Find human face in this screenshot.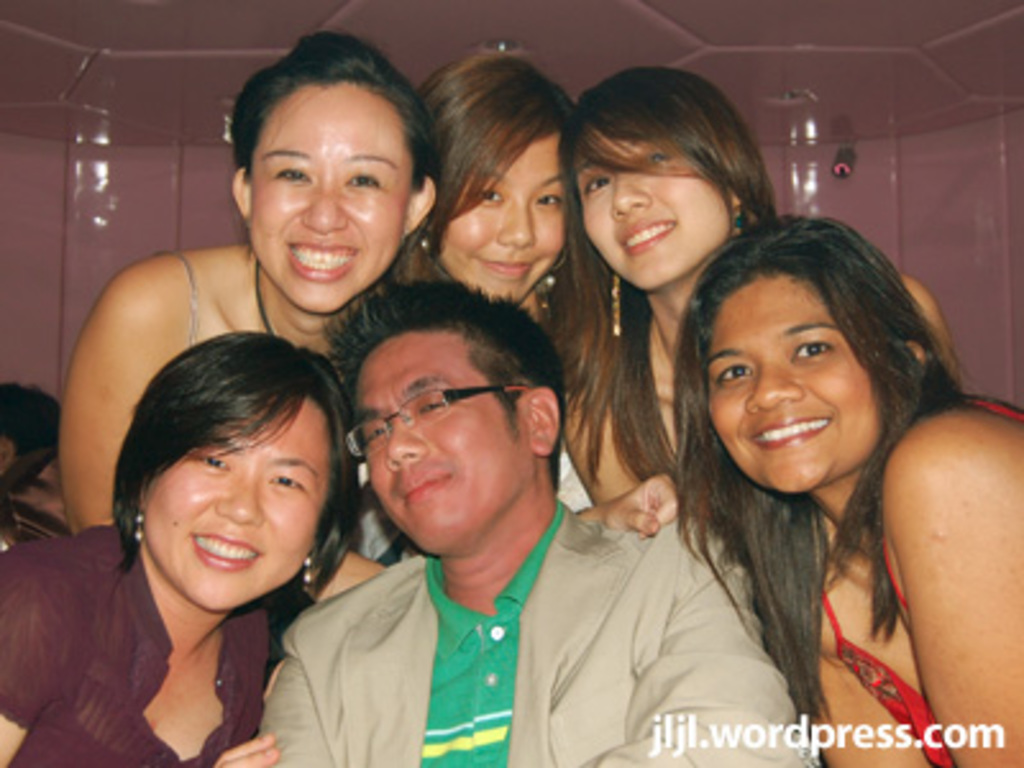
The bounding box for human face is crop(356, 333, 532, 553).
